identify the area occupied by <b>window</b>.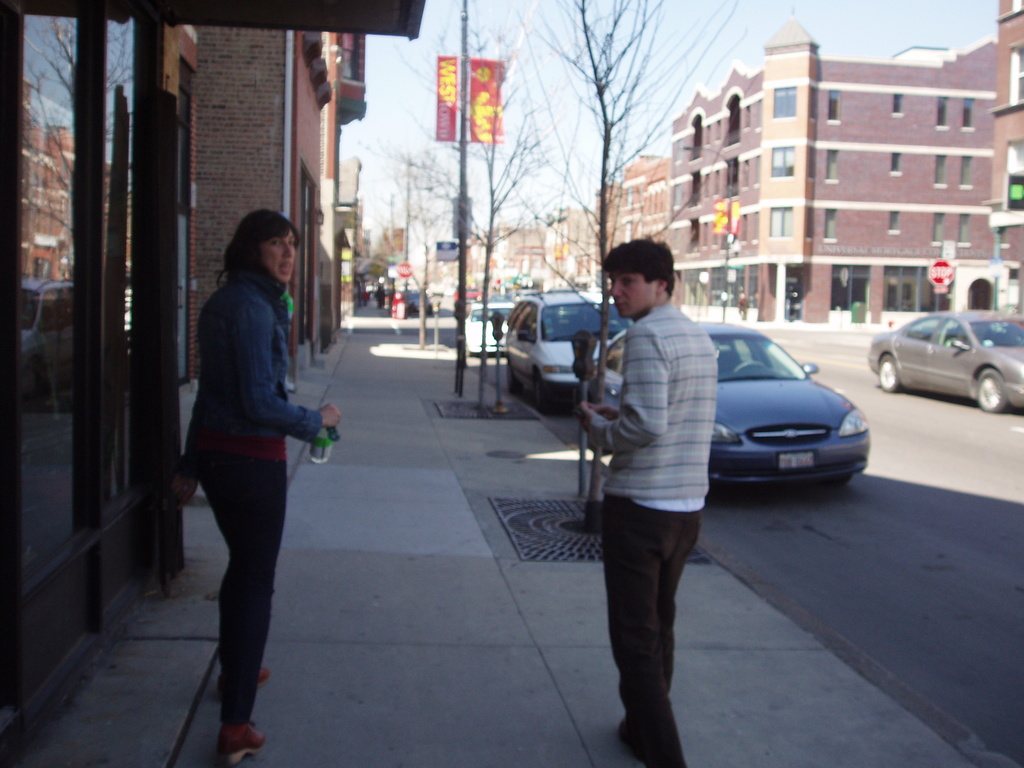
Area: {"left": 963, "top": 157, "right": 972, "bottom": 185}.
